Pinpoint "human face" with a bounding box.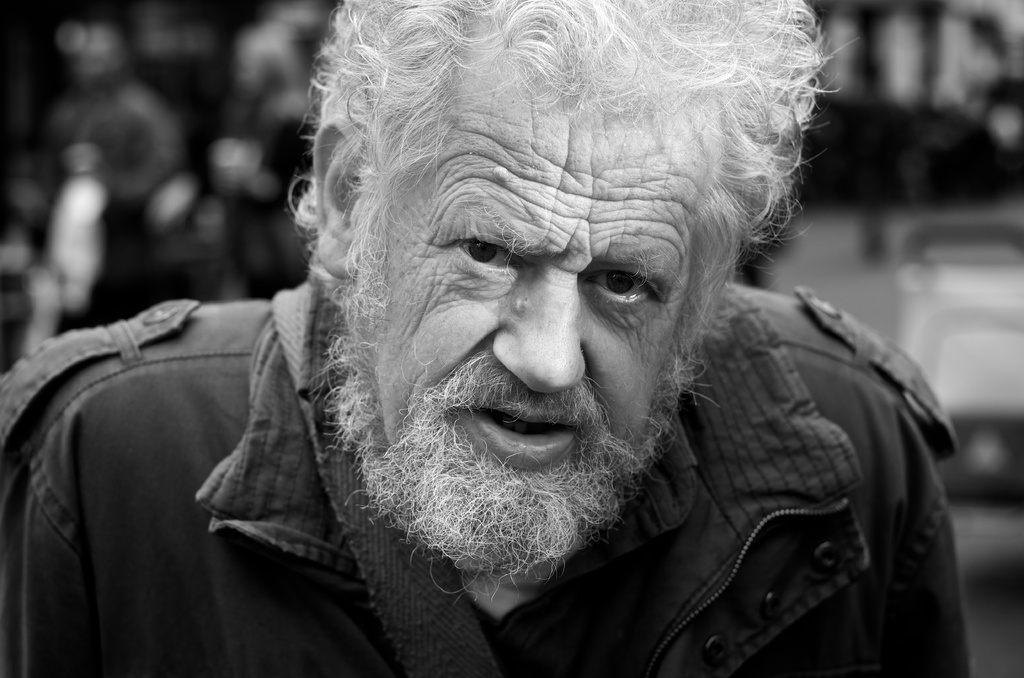
rect(355, 65, 753, 573).
